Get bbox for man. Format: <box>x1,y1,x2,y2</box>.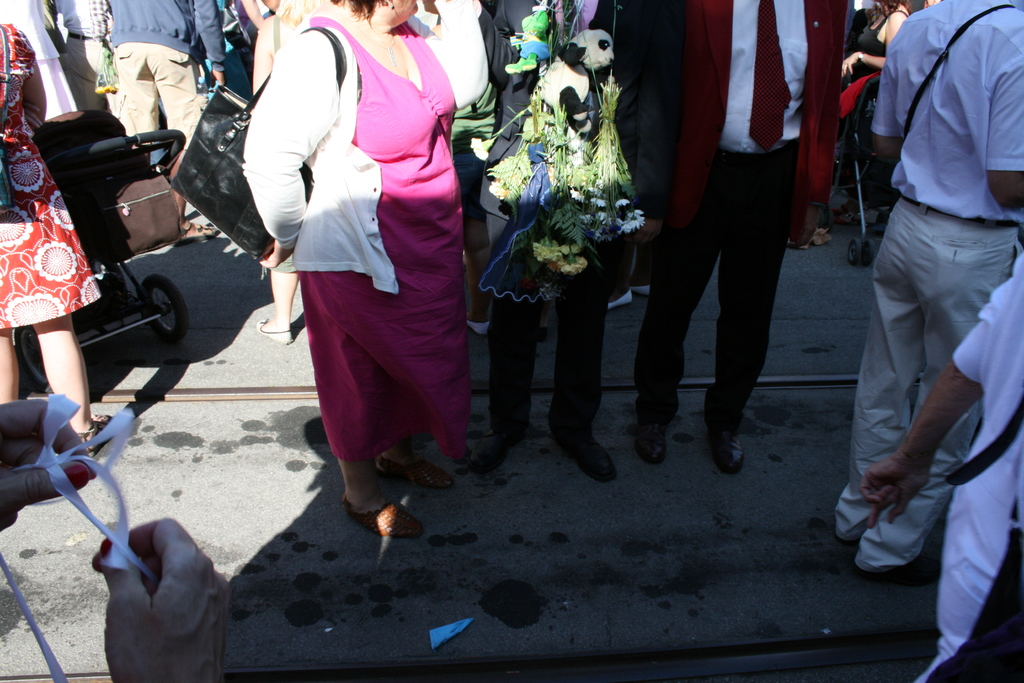
<box>471,0,618,484</box>.
